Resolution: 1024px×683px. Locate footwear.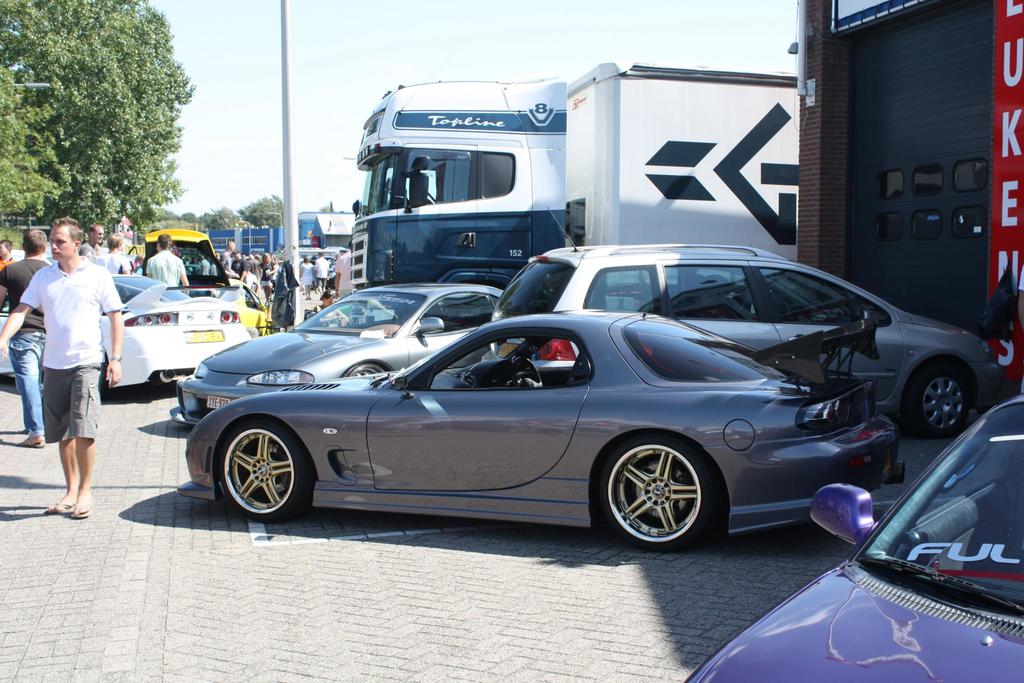
<box>15,432,42,450</box>.
